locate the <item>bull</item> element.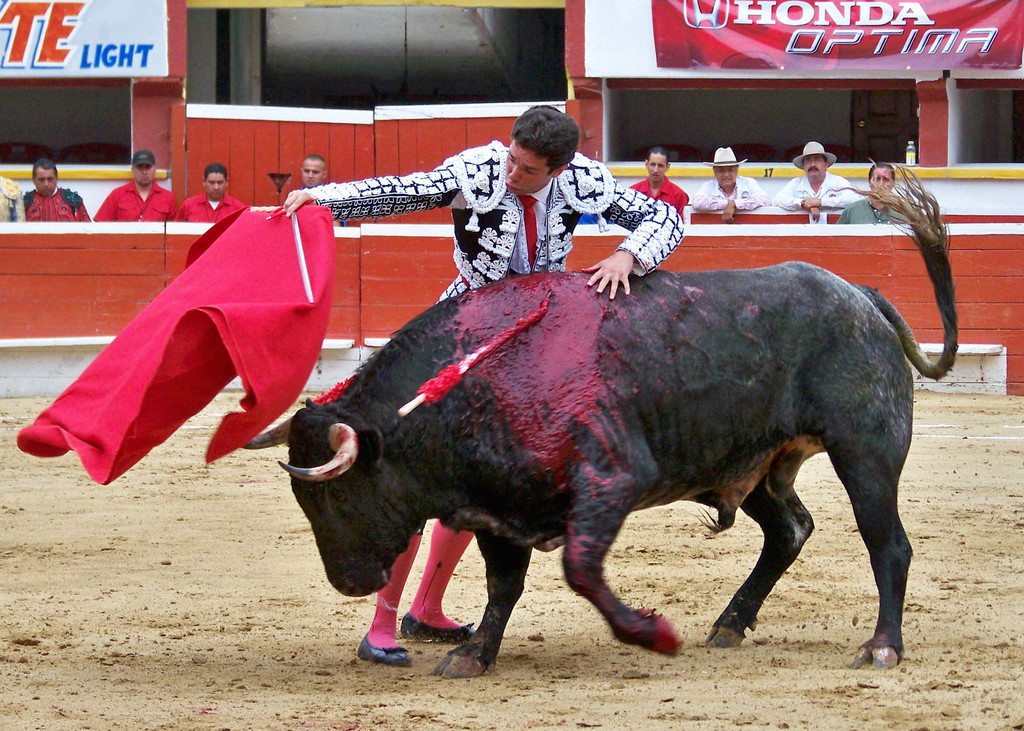
Element bbox: BBox(241, 162, 959, 682).
